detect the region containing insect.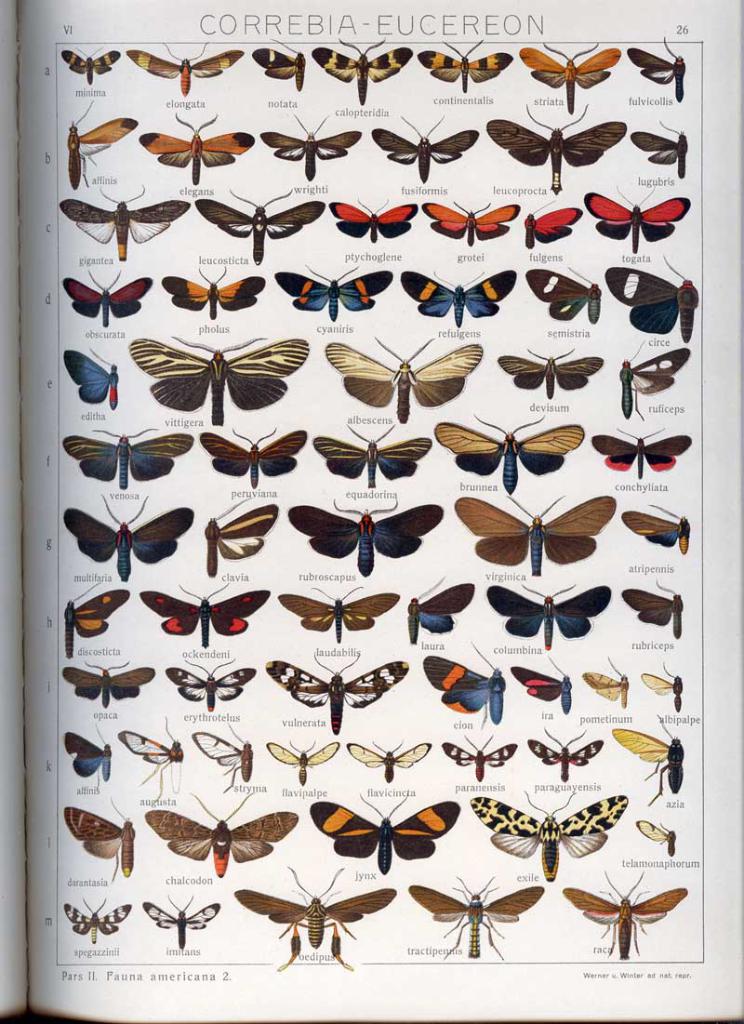
(276,262,392,321).
